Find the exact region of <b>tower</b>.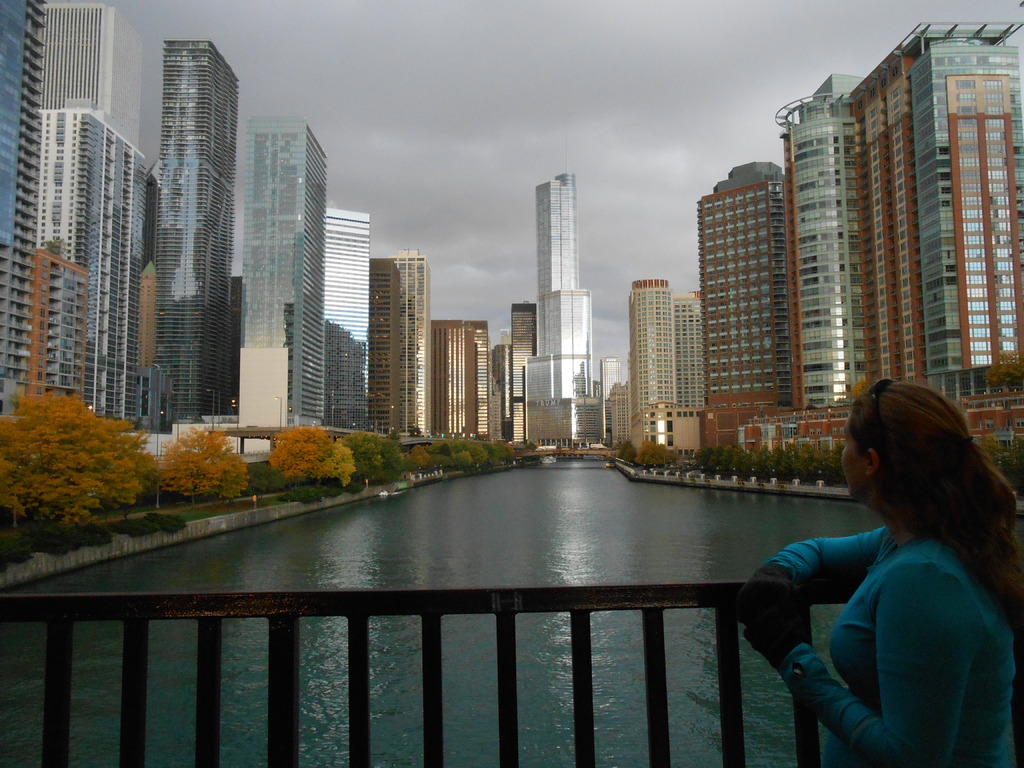
Exact region: (36, 1, 147, 154).
